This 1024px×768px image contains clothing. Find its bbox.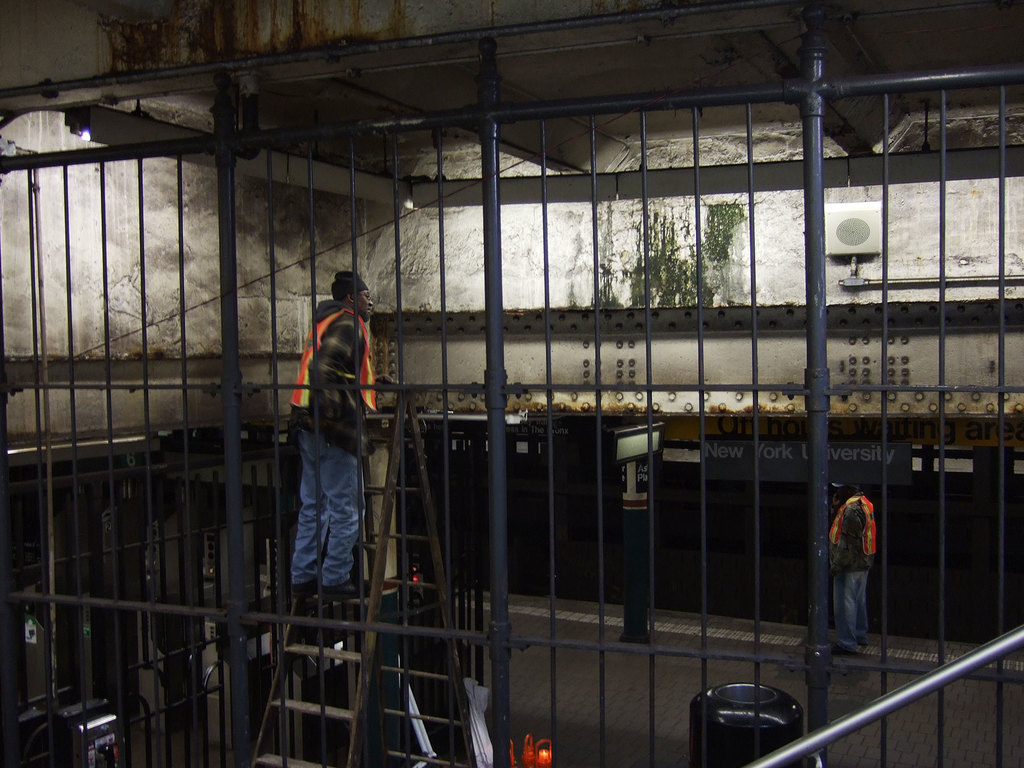
287:301:378:589.
